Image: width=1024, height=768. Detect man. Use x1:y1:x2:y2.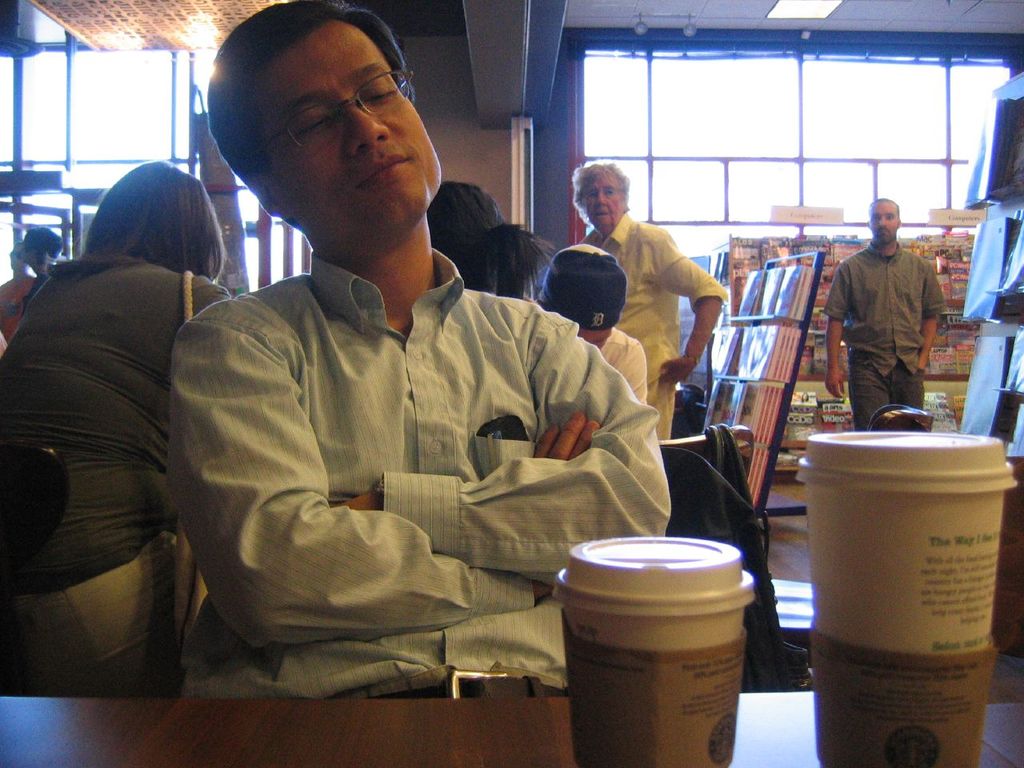
819:194:949:430.
